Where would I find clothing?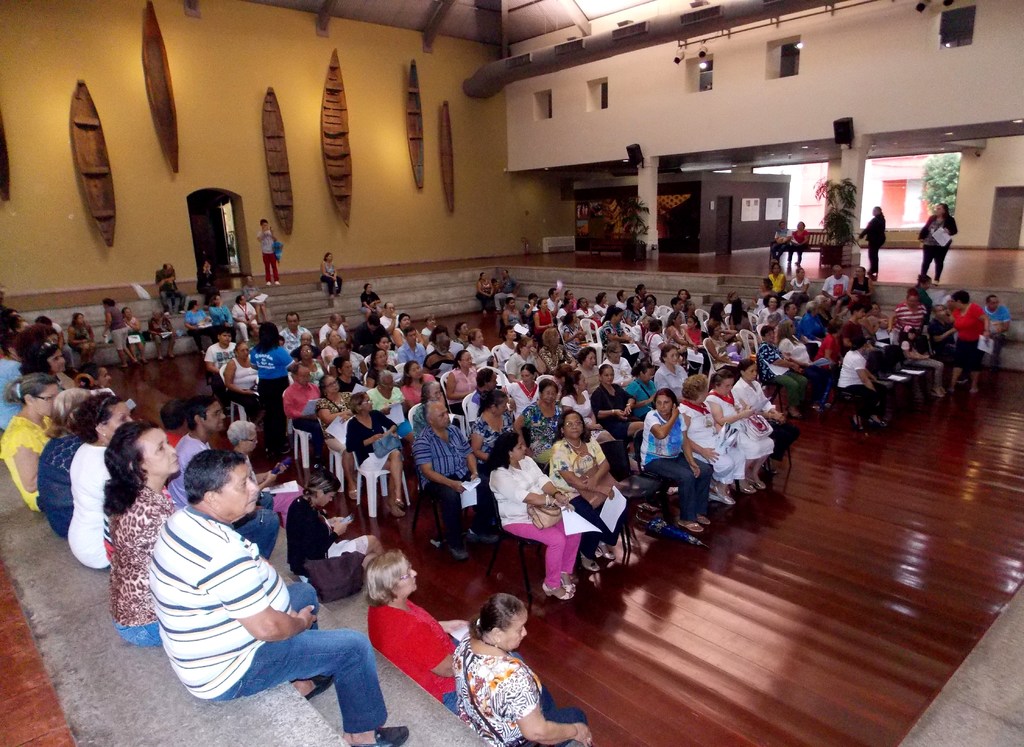
At box(164, 423, 276, 560).
